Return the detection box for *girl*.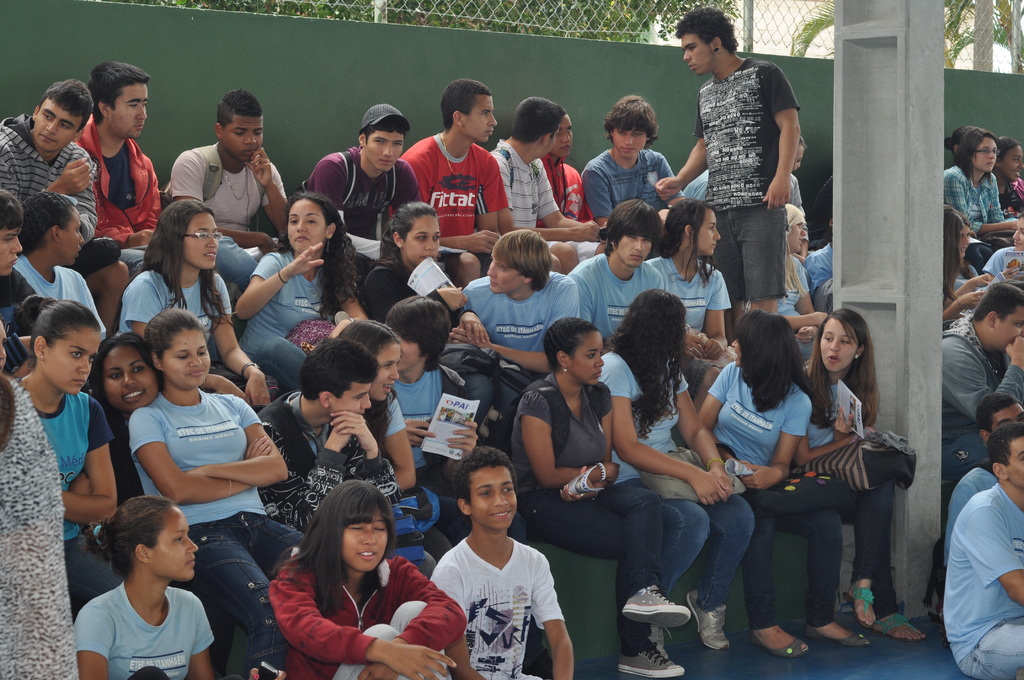
select_region(93, 332, 235, 679).
